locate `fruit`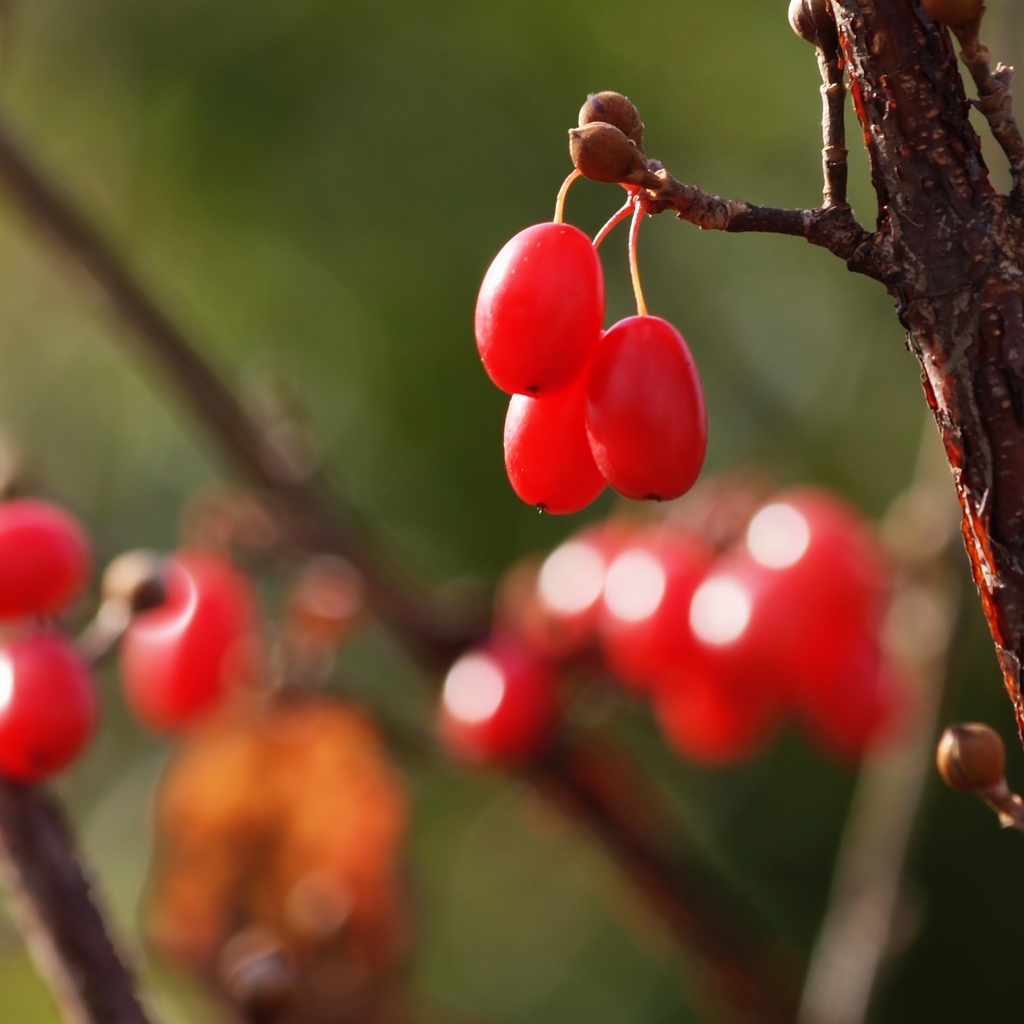
<bbox>483, 207, 621, 388</bbox>
